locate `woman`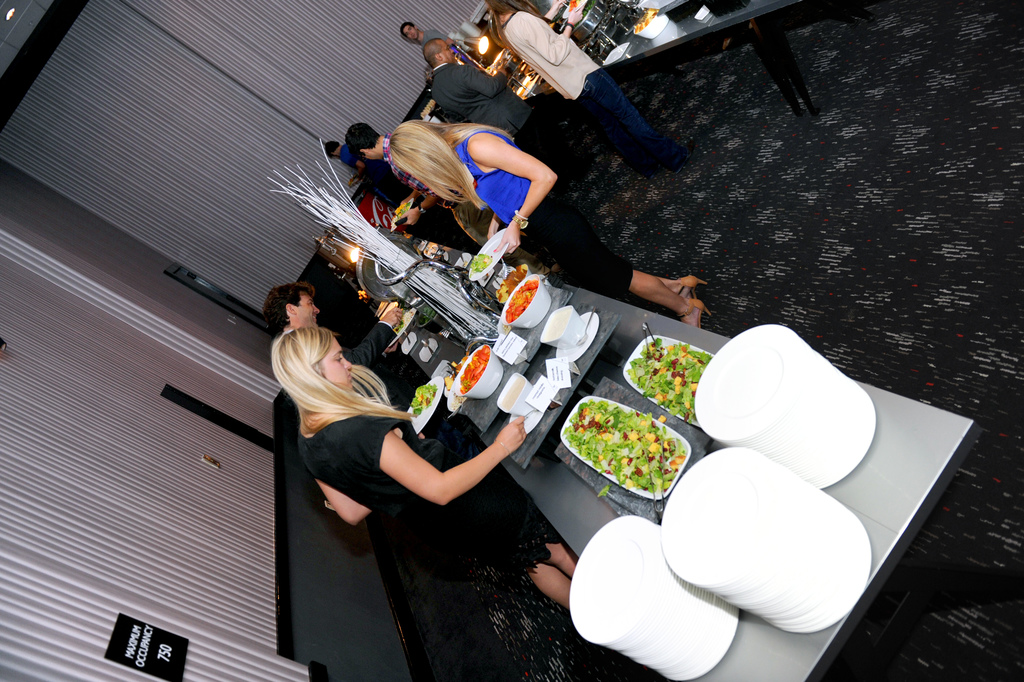
l=387, t=120, r=715, b=333
